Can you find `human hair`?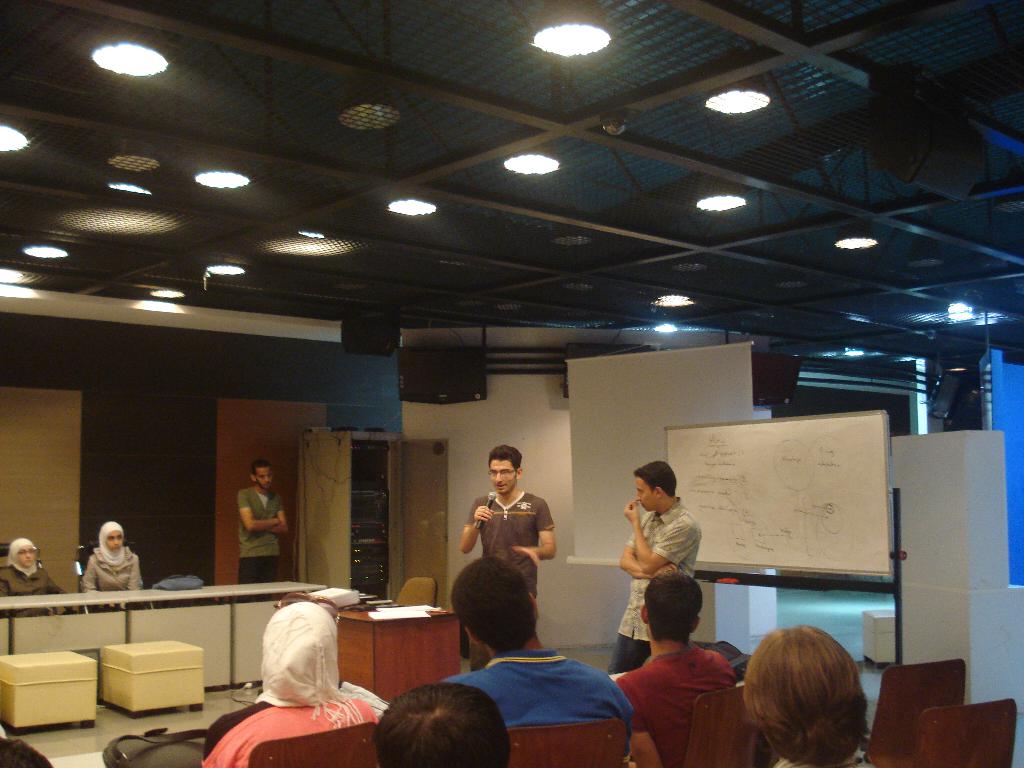
Yes, bounding box: box=[486, 442, 522, 470].
